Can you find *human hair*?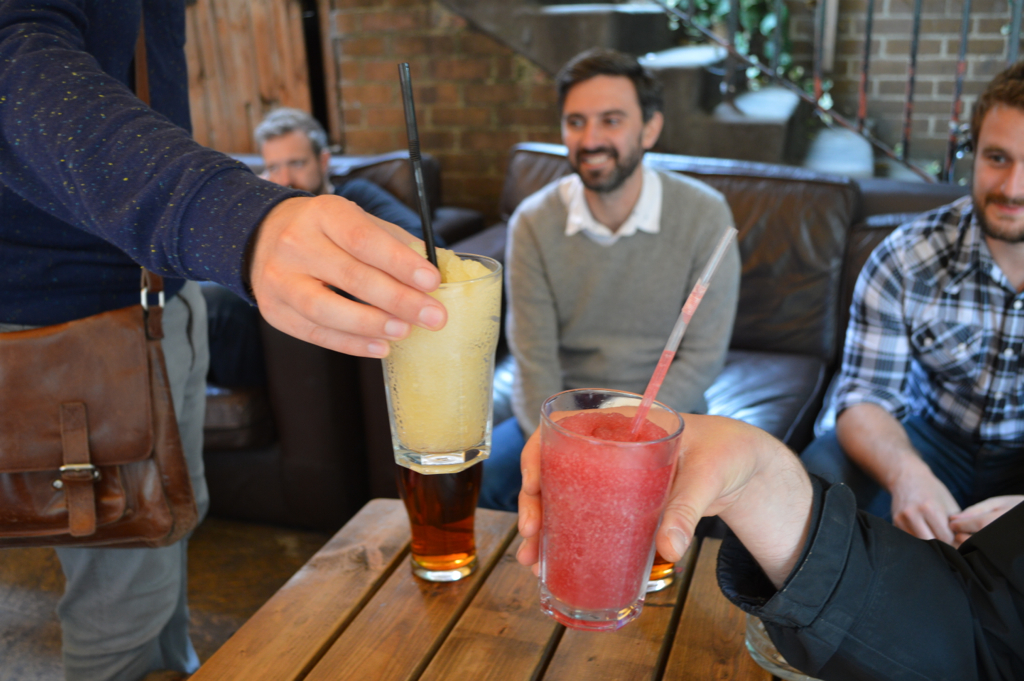
Yes, bounding box: x1=972, y1=59, x2=1023, y2=159.
